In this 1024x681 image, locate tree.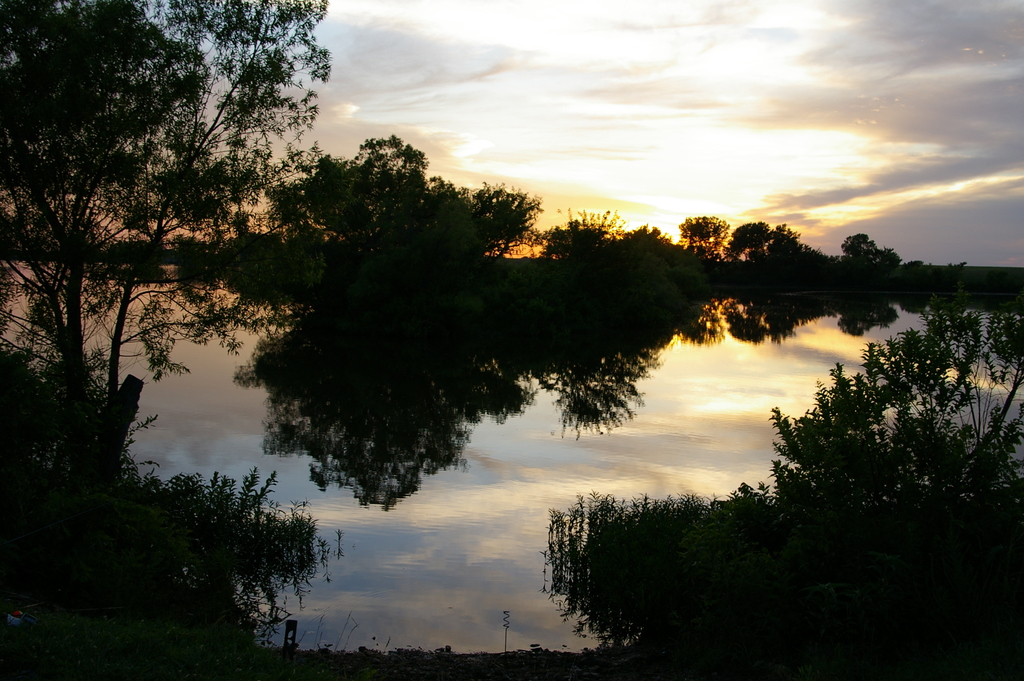
Bounding box: [749,236,795,302].
